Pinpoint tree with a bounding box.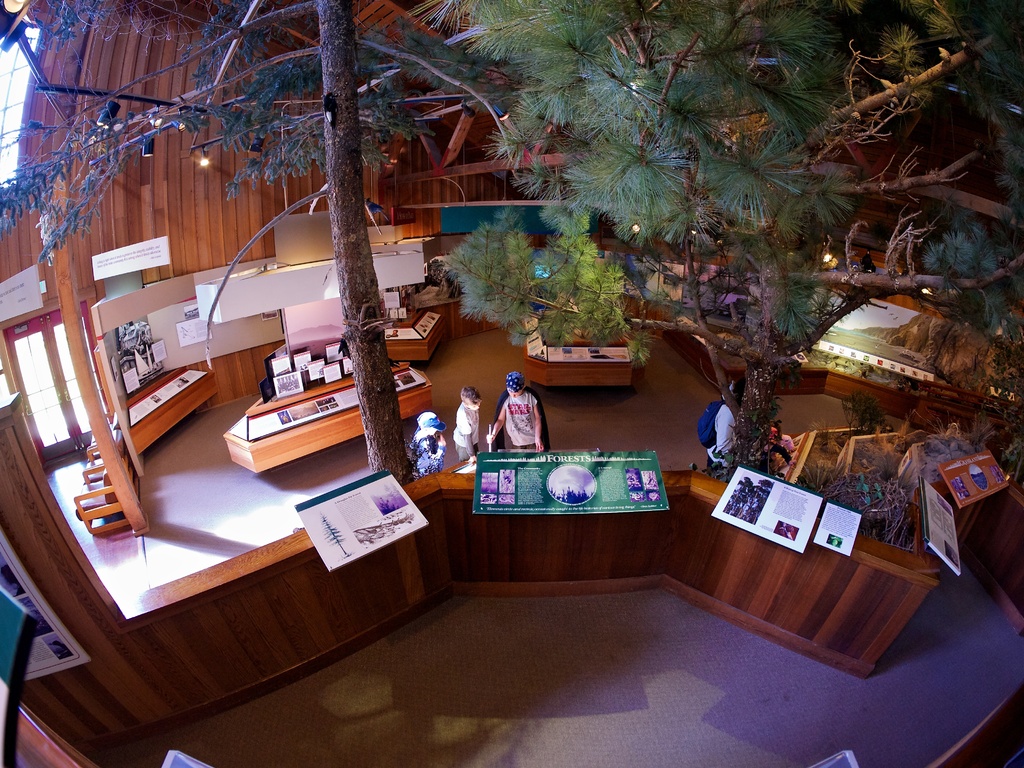
(x1=440, y1=0, x2=1023, y2=367).
